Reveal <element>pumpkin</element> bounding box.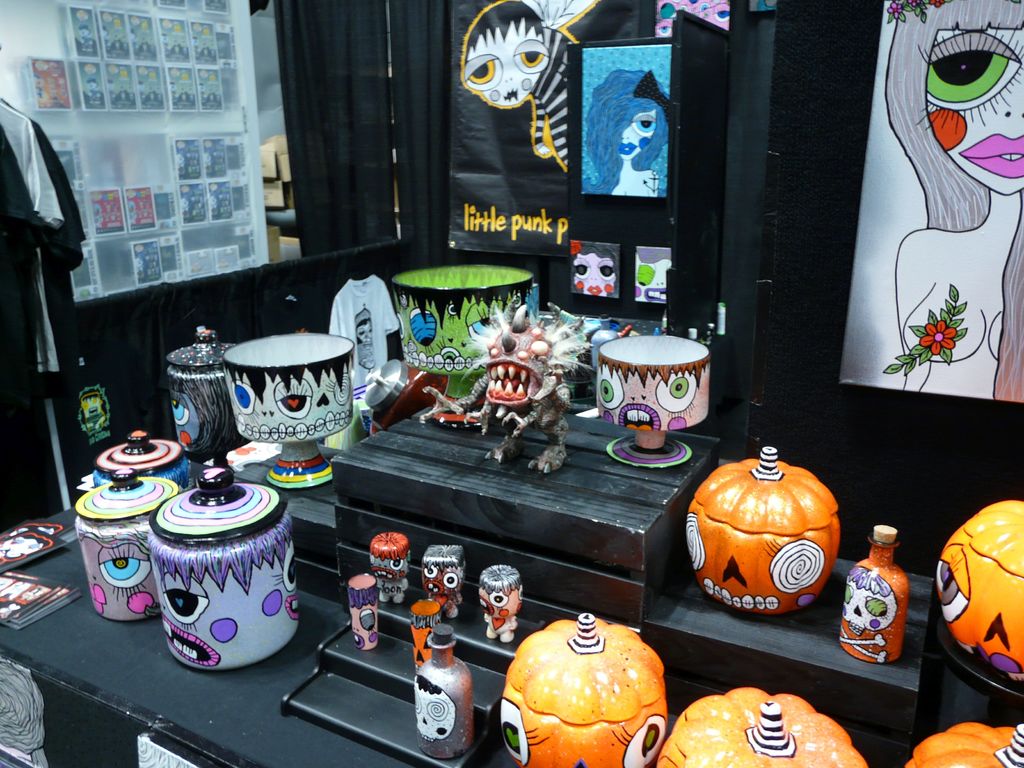
Revealed: 936, 499, 1023, 681.
